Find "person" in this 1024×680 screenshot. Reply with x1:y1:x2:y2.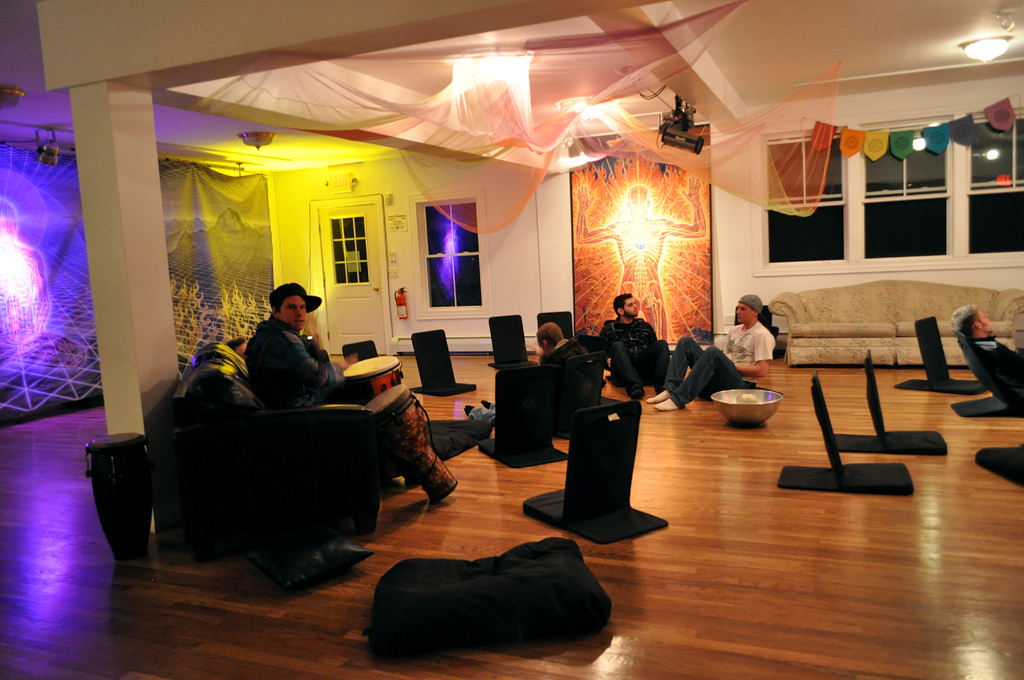
644:293:777:415.
